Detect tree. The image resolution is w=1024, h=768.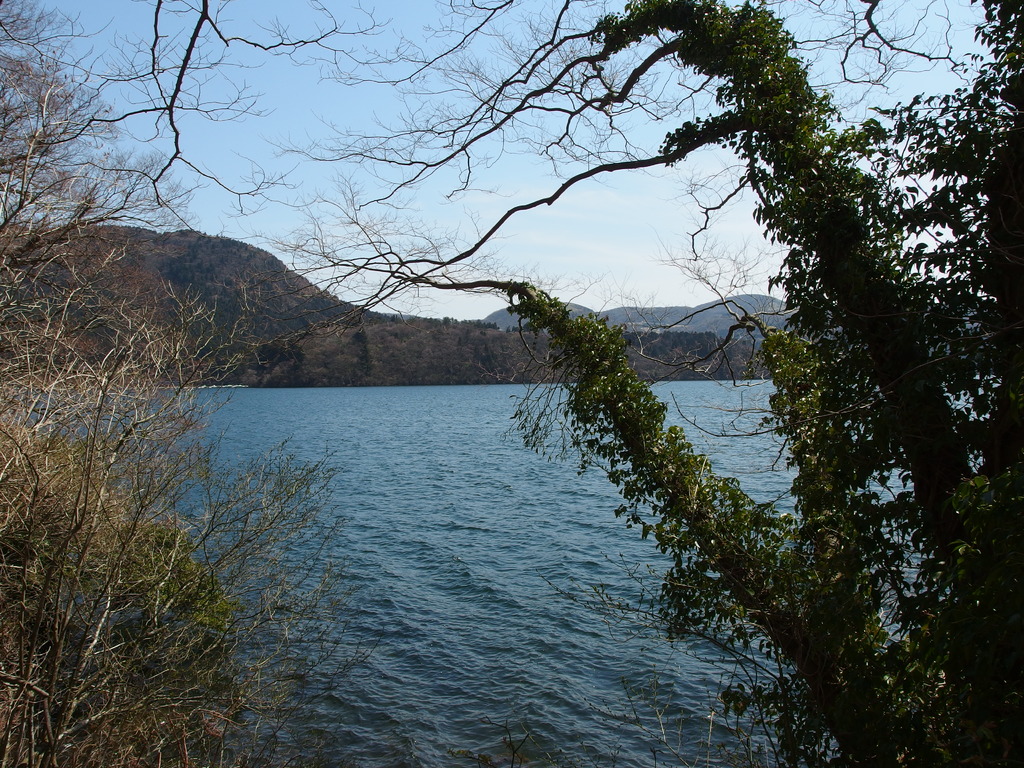
rect(226, 0, 1023, 767).
